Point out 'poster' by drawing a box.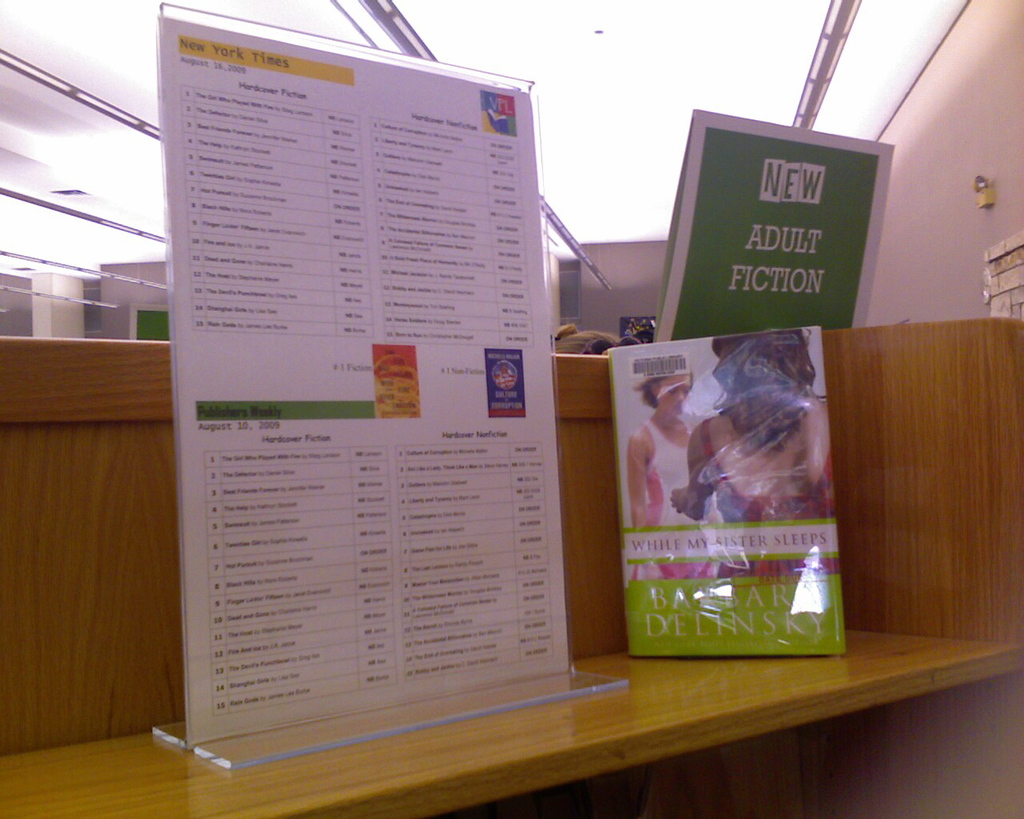
(left=607, top=329, right=845, bottom=657).
